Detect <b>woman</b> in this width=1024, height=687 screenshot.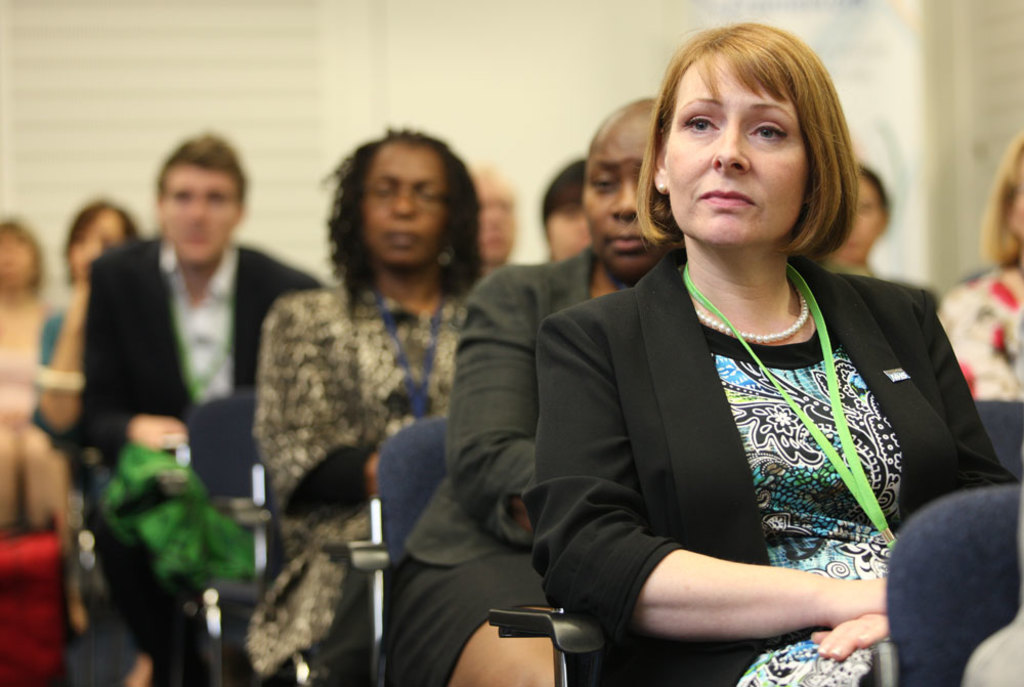
Detection: {"left": 813, "top": 157, "right": 916, "bottom": 296}.
